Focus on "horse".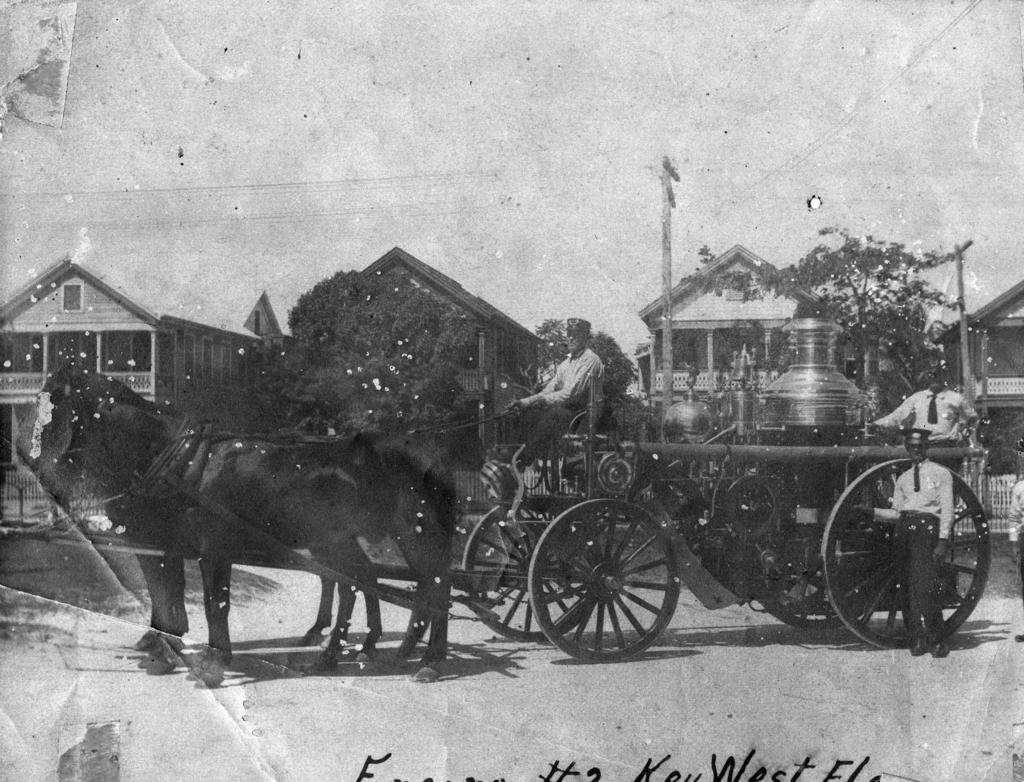
Focused at {"left": 16, "top": 365, "right": 381, "bottom": 665}.
